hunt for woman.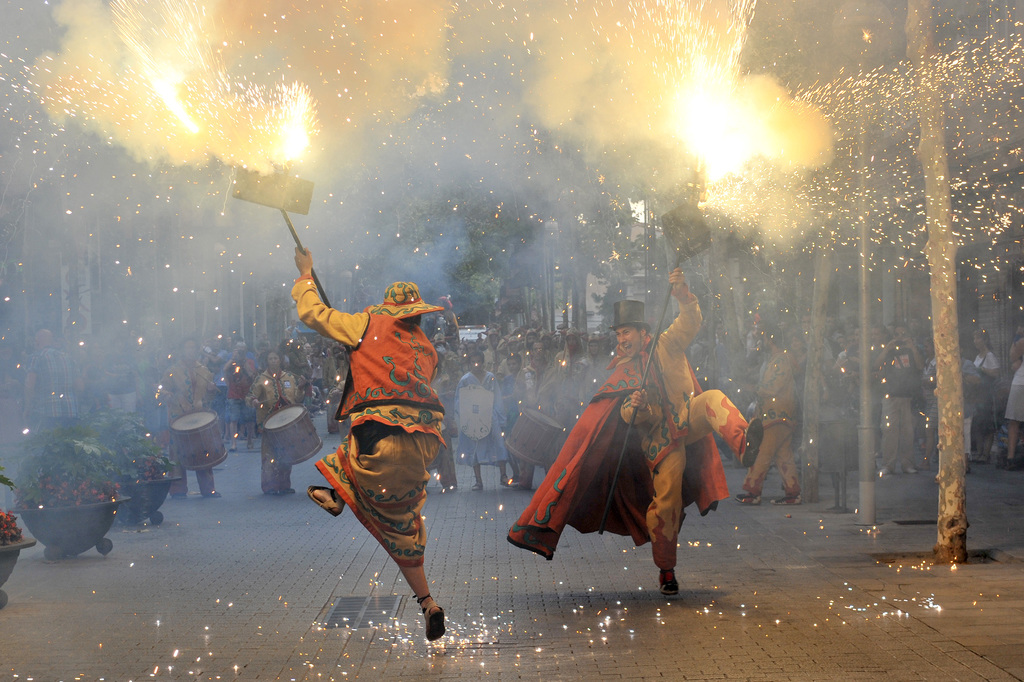
Hunted down at locate(155, 333, 223, 501).
